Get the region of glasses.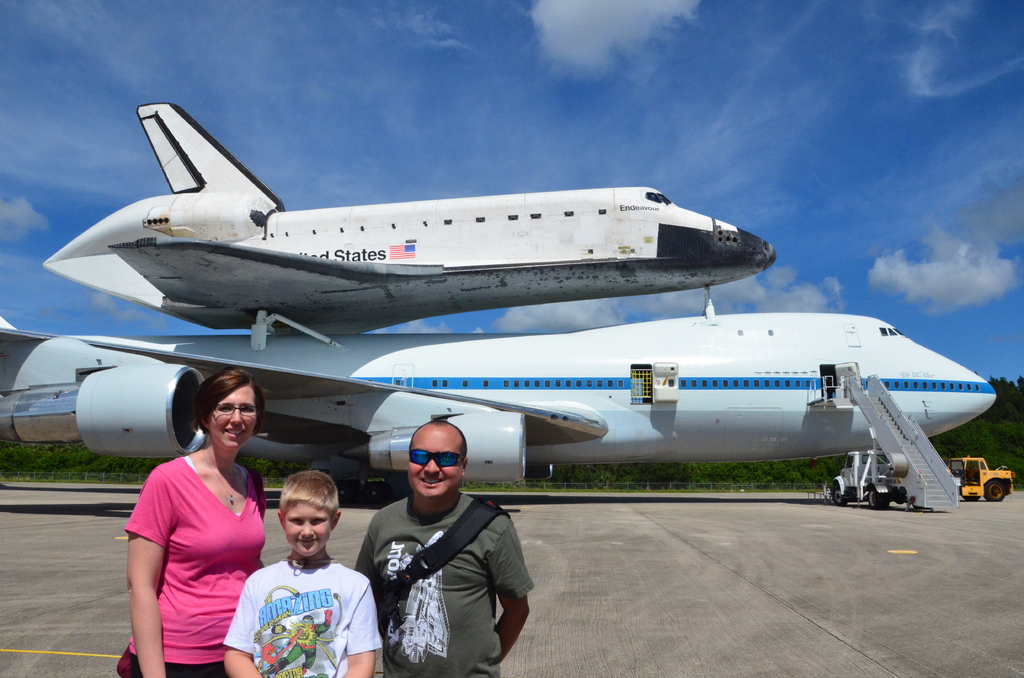
bbox=(210, 402, 264, 423).
